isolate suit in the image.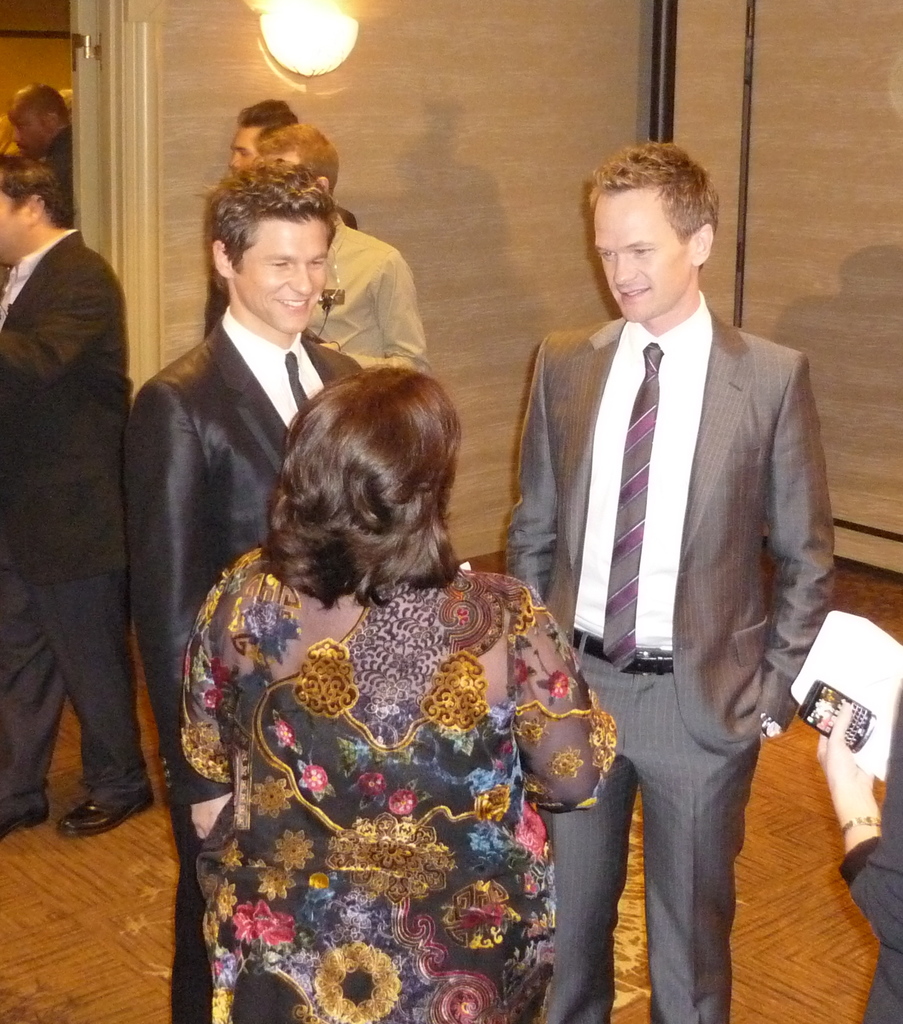
Isolated region: BBox(127, 304, 358, 1023).
